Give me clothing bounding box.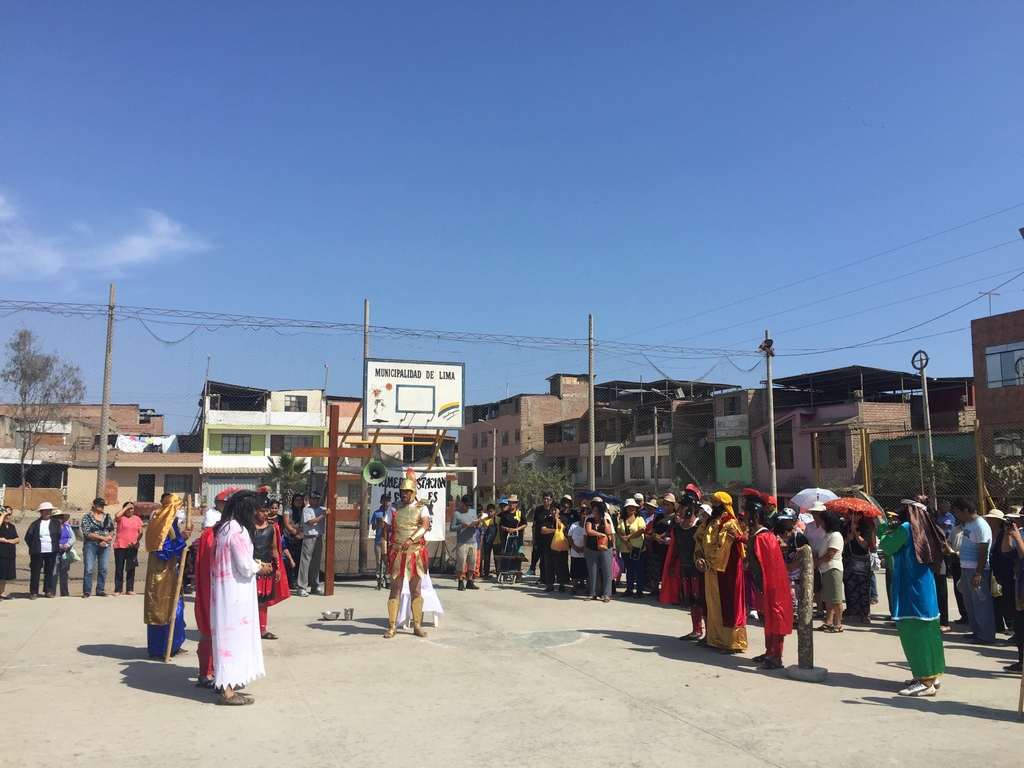
{"left": 559, "top": 509, "right": 580, "bottom": 577}.
